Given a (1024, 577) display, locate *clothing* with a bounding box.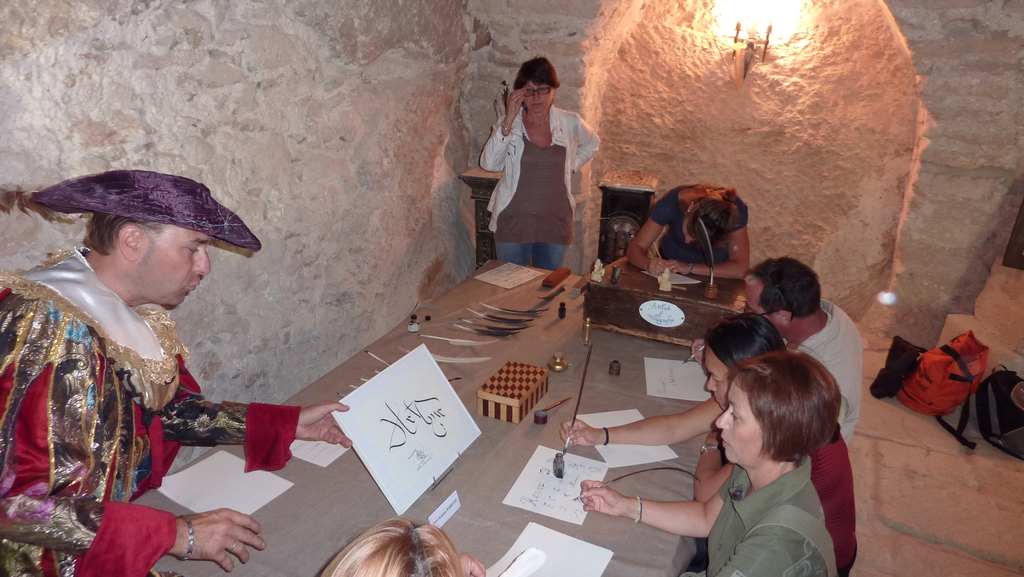
Located: bbox=(18, 228, 243, 561).
